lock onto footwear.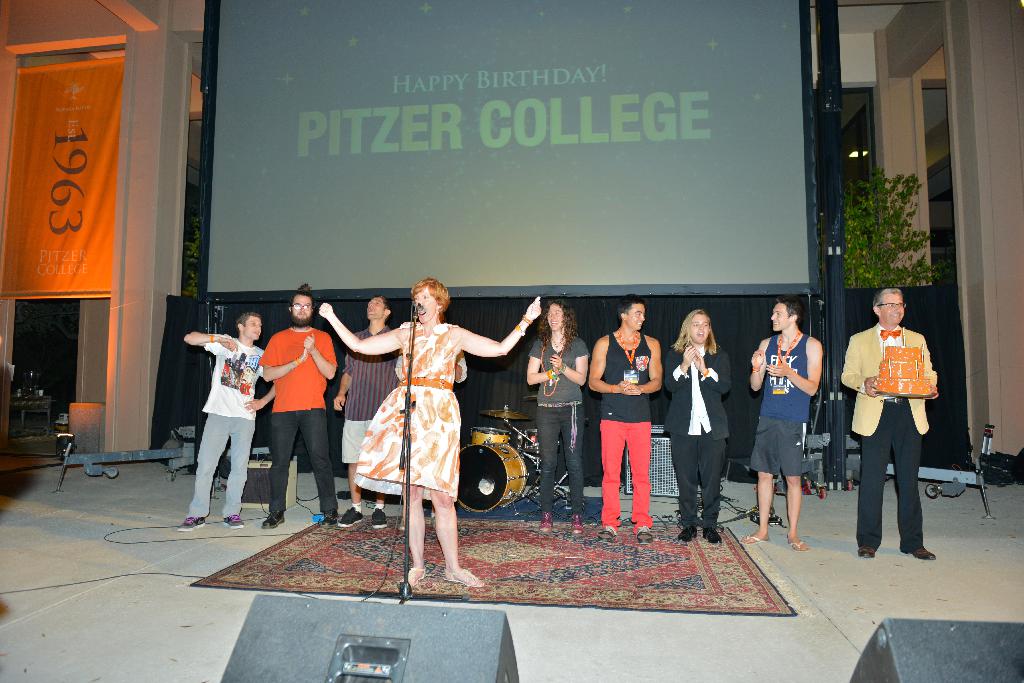
Locked: bbox=[858, 546, 877, 559].
